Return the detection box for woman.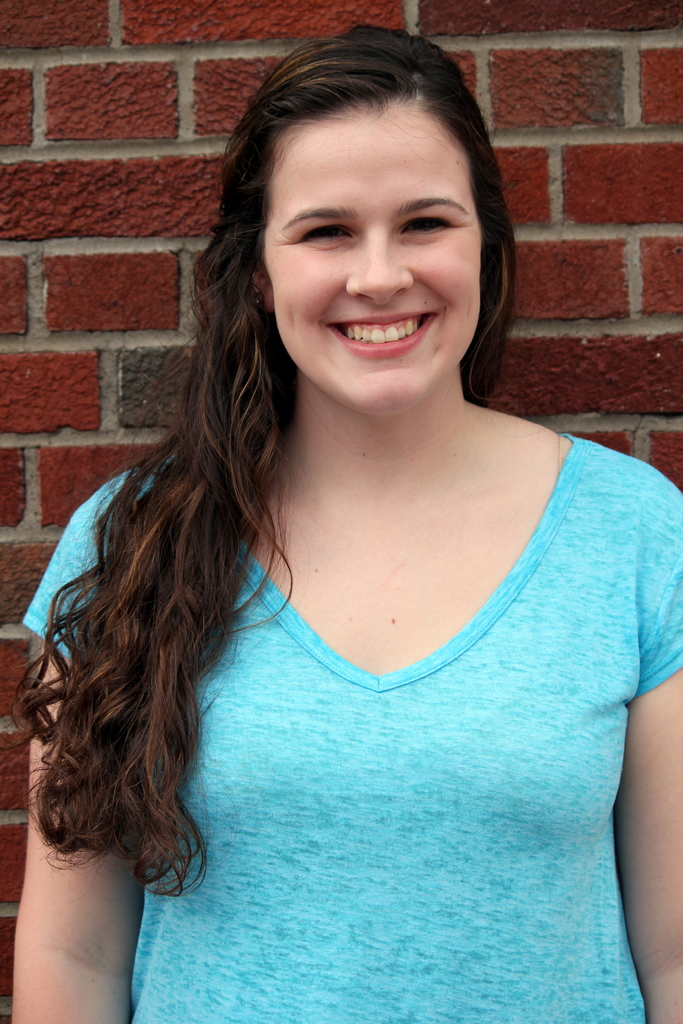
x1=11 y1=63 x2=679 y2=986.
